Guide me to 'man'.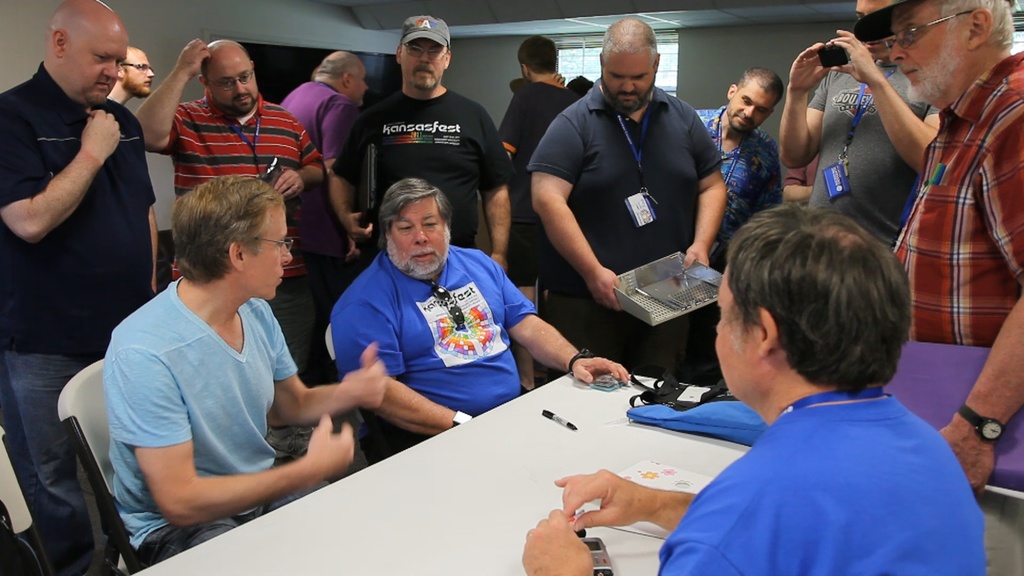
Guidance: <region>107, 46, 154, 104</region>.
